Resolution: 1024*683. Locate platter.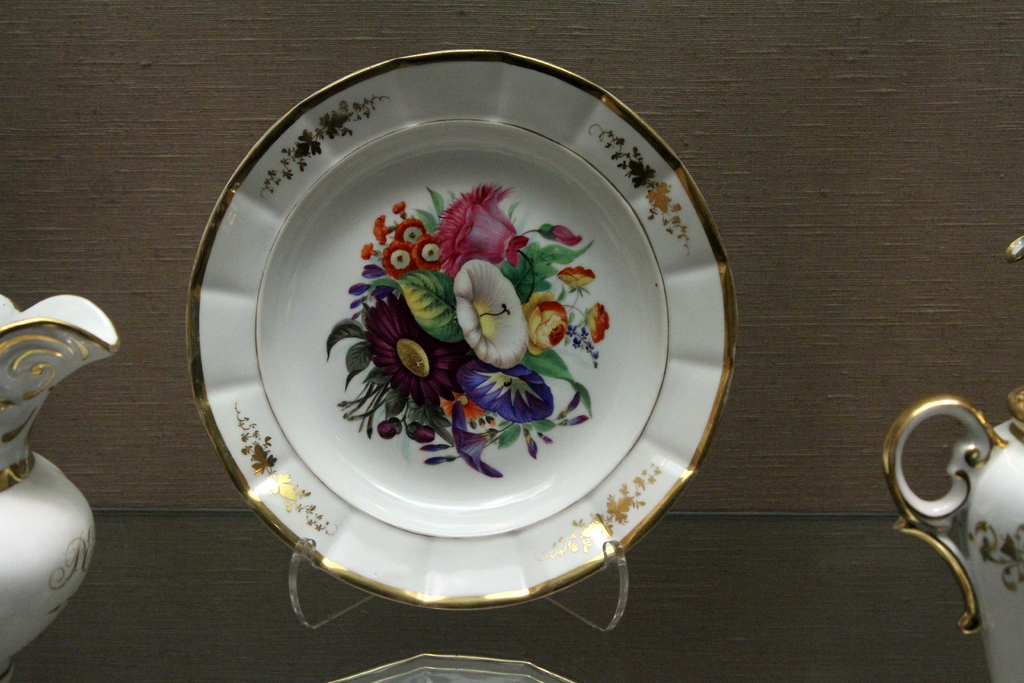
x1=185 y1=51 x2=739 y2=611.
